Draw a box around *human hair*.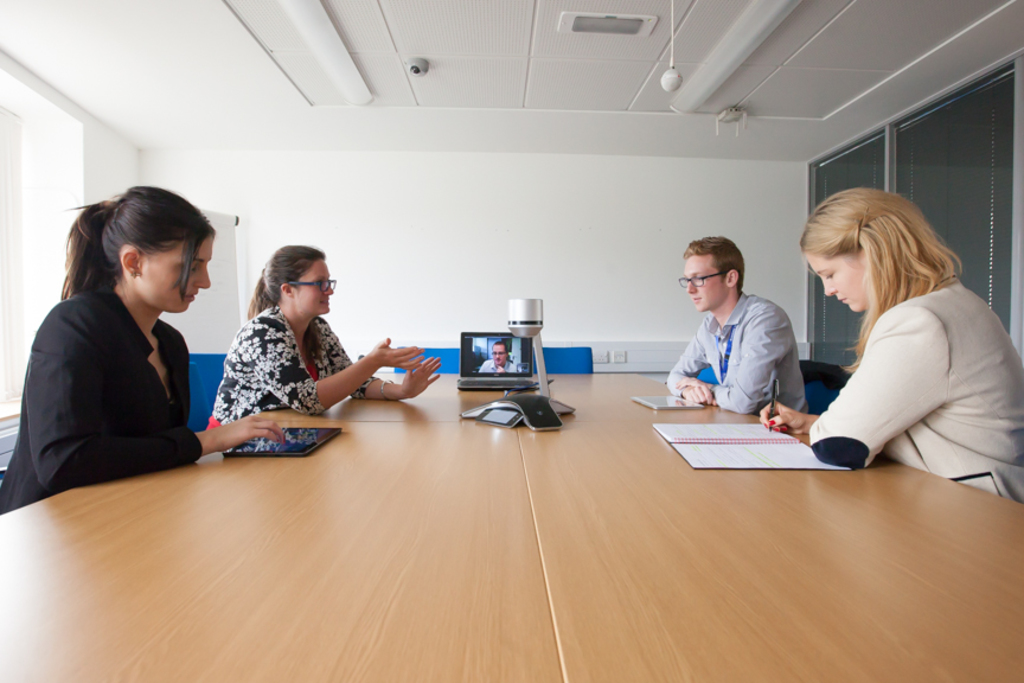
795/185/959/376.
